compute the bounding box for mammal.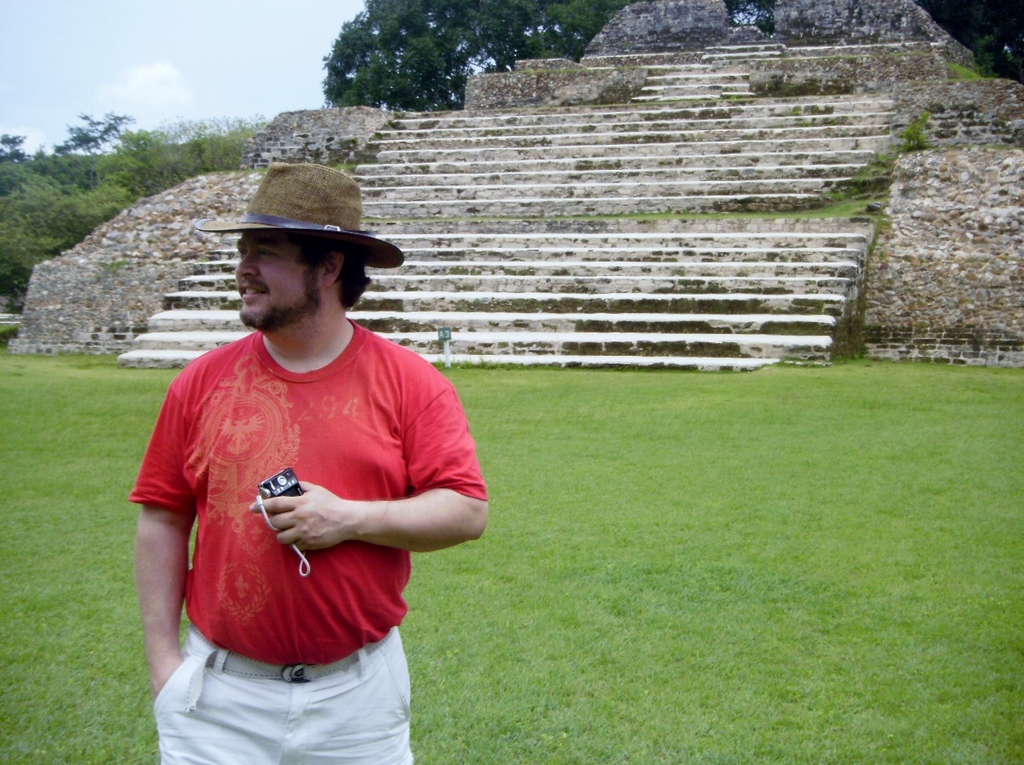
118:213:502:761.
